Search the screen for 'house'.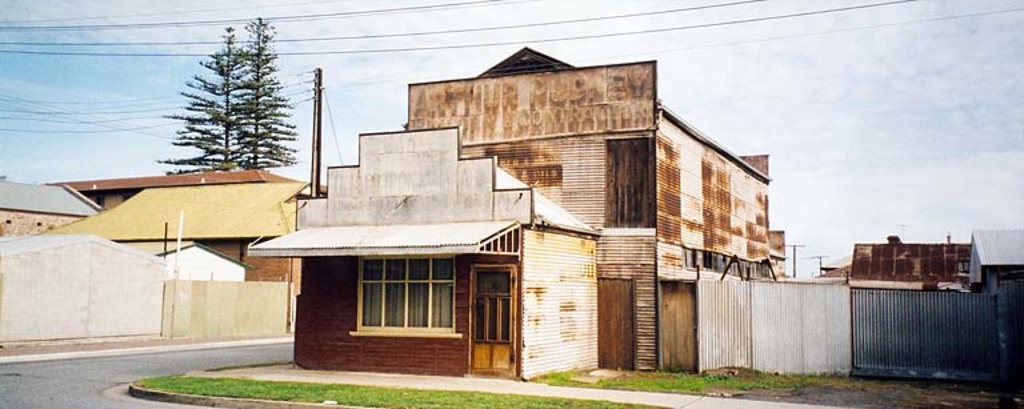
Found at left=37, top=171, right=319, bottom=340.
